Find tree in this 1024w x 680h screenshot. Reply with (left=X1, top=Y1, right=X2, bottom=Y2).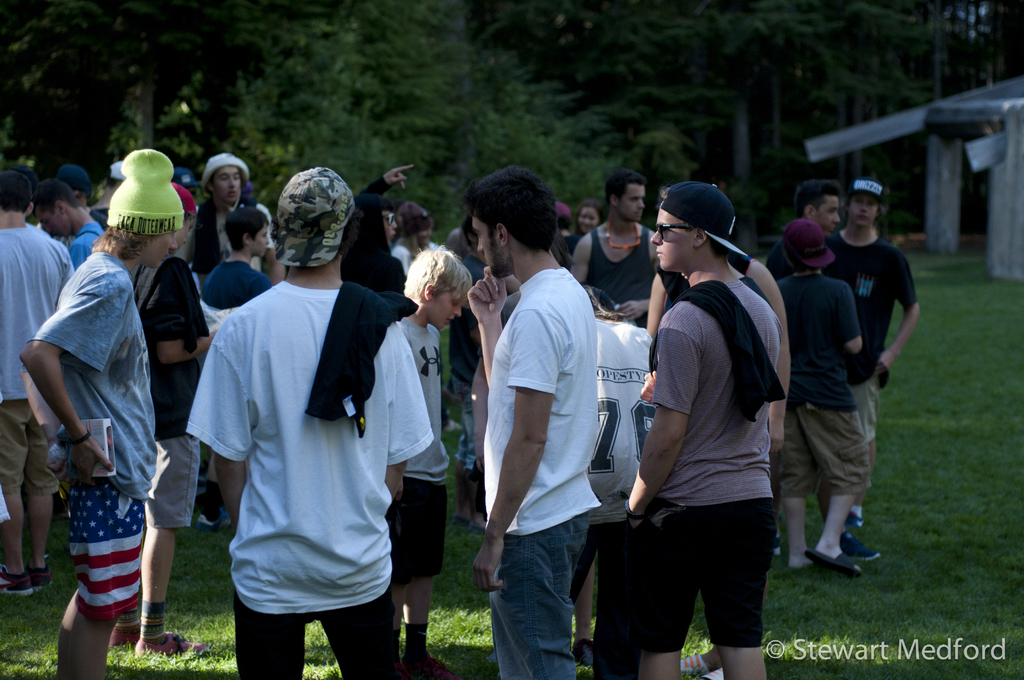
(left=449, top=8, right=477, bottom=187).
